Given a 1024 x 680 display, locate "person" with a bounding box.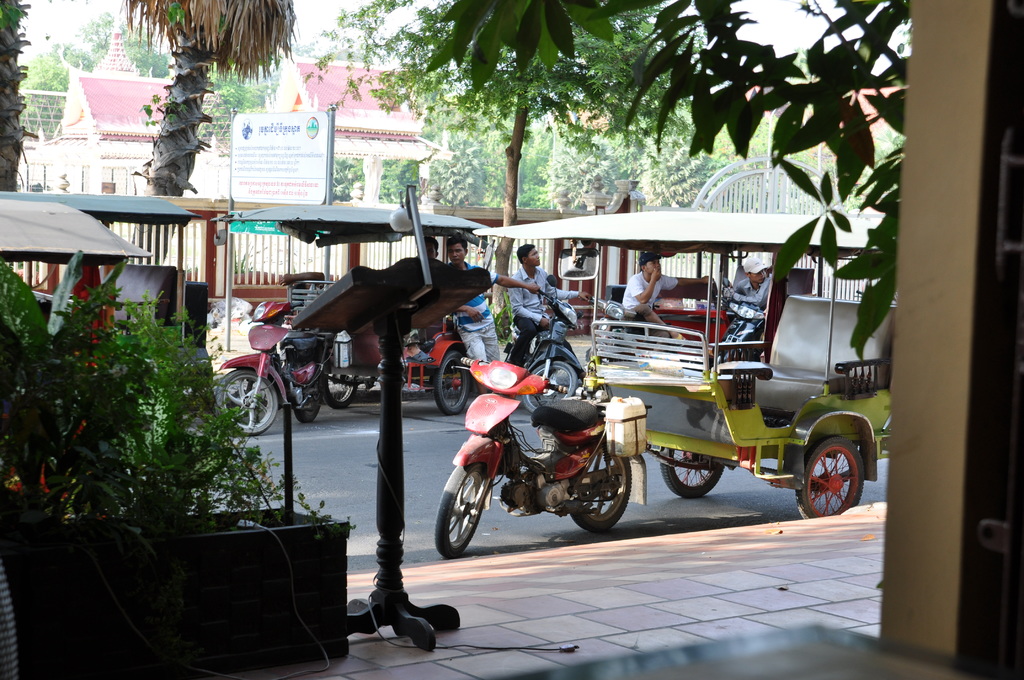
Located: 425 230 442 260.
